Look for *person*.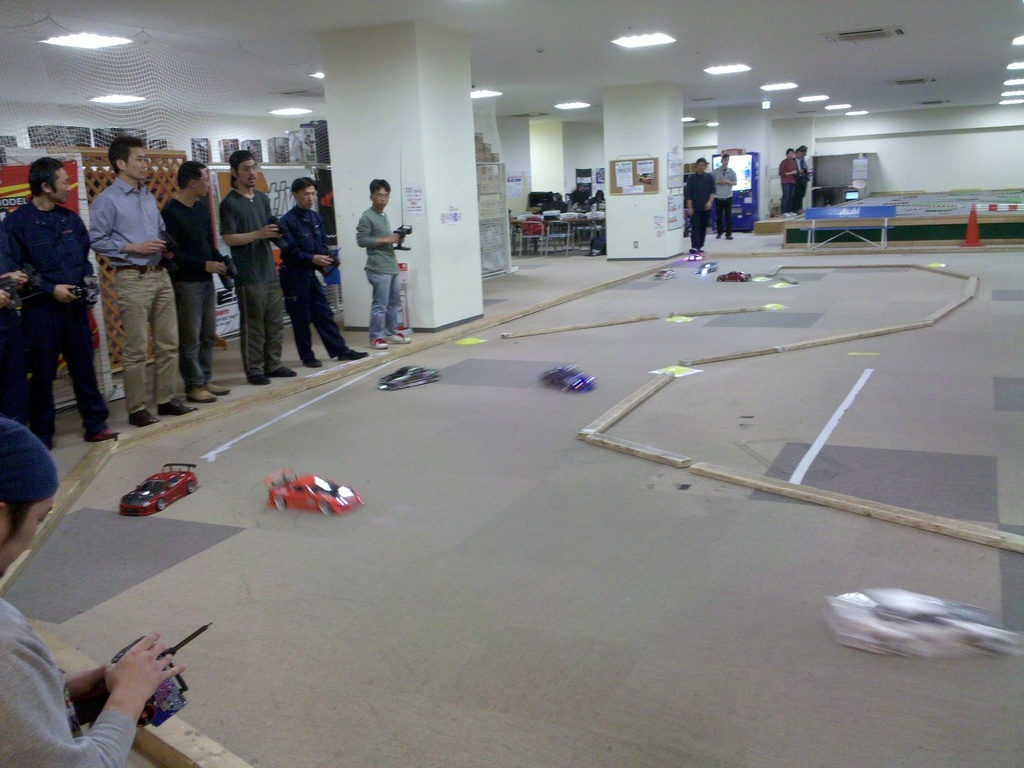
Found: 589 189 604 205.
